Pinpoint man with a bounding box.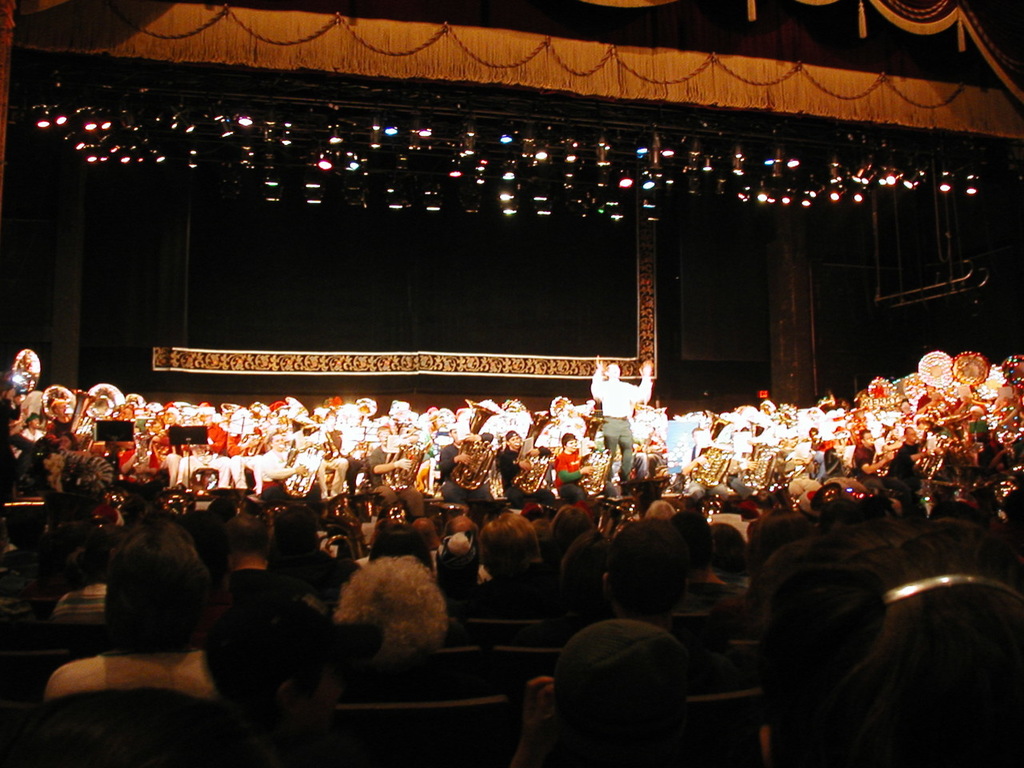
bbox(368, 430, 409, 495).
